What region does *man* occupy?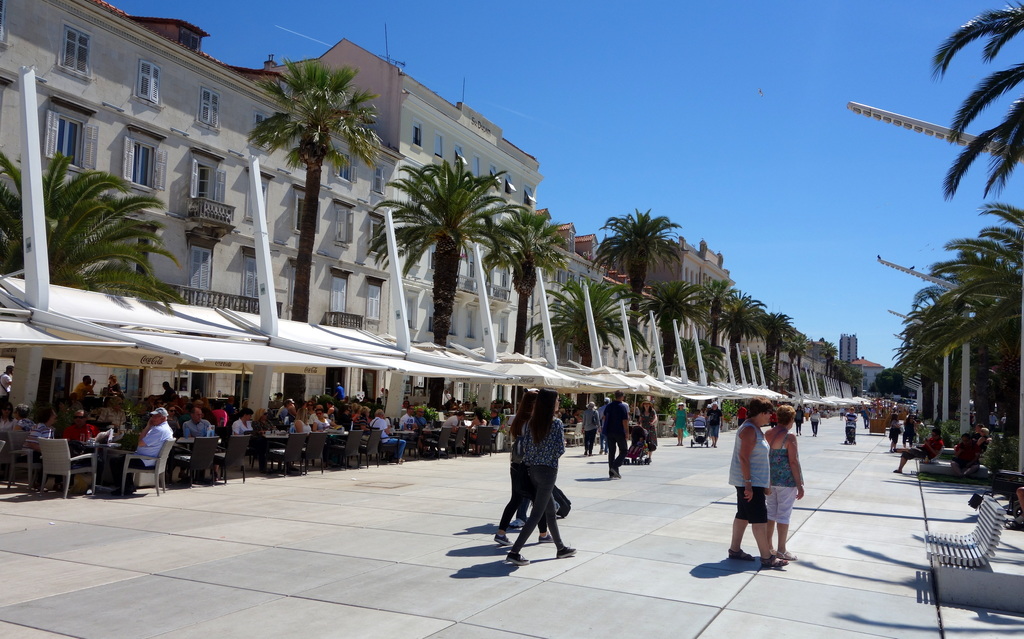
95,395,126,429.
